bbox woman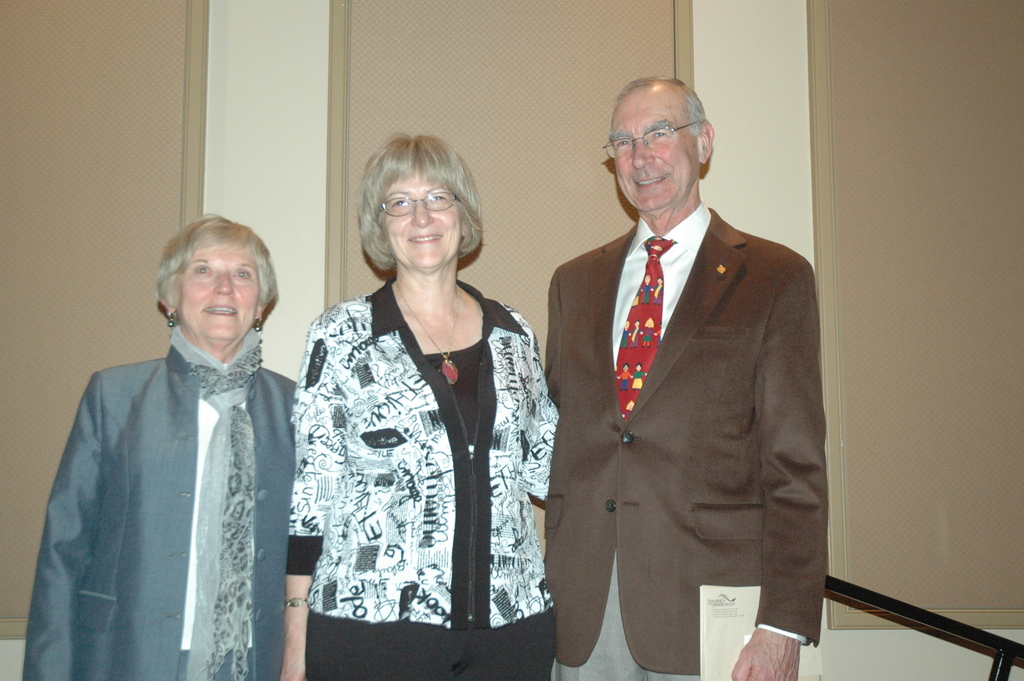
detection(20, 213, 301, 680)
